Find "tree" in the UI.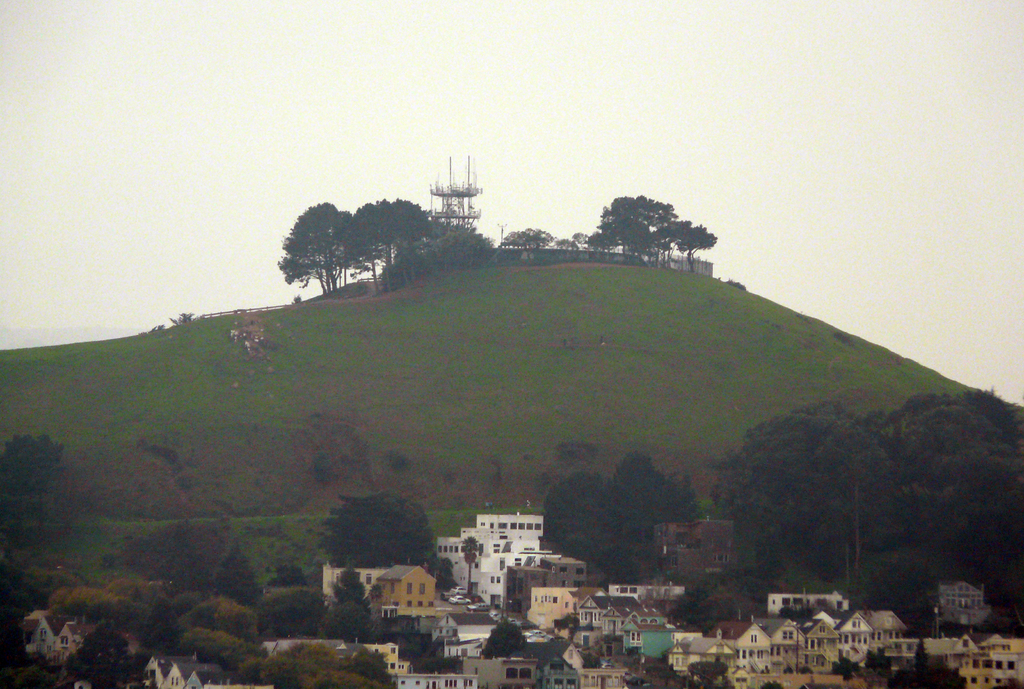
UI element at region(0, 423, 64, 591).
